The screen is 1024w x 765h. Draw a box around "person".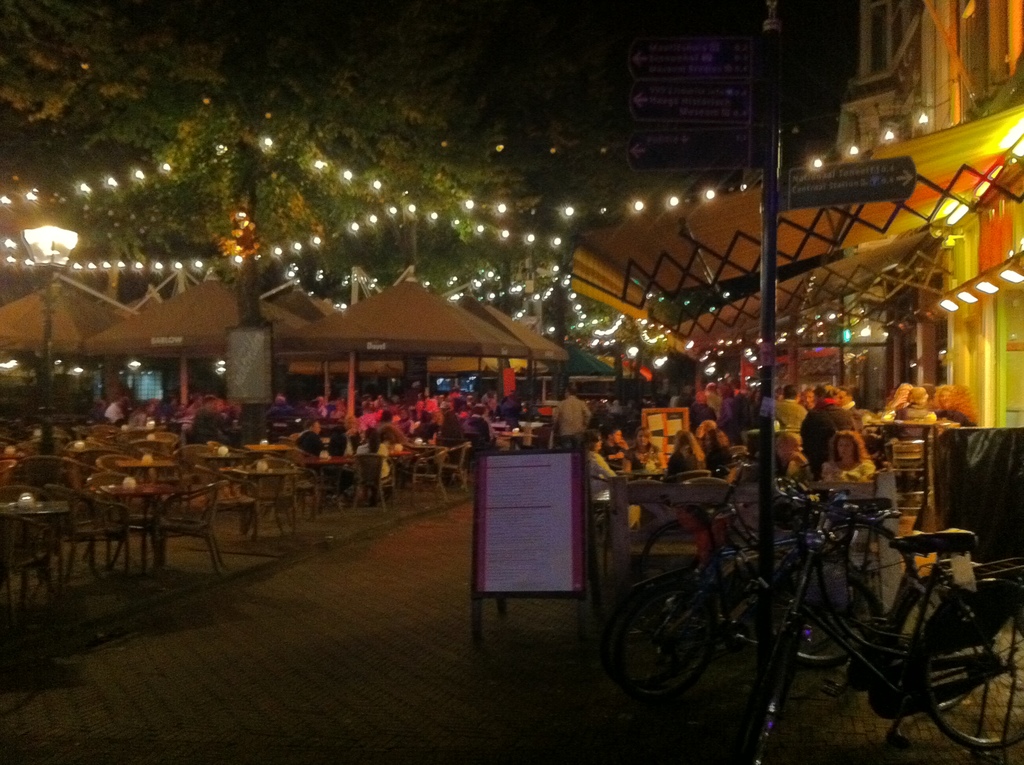
pyautogui.locateOnScreen(838, 381, 863, 423).
